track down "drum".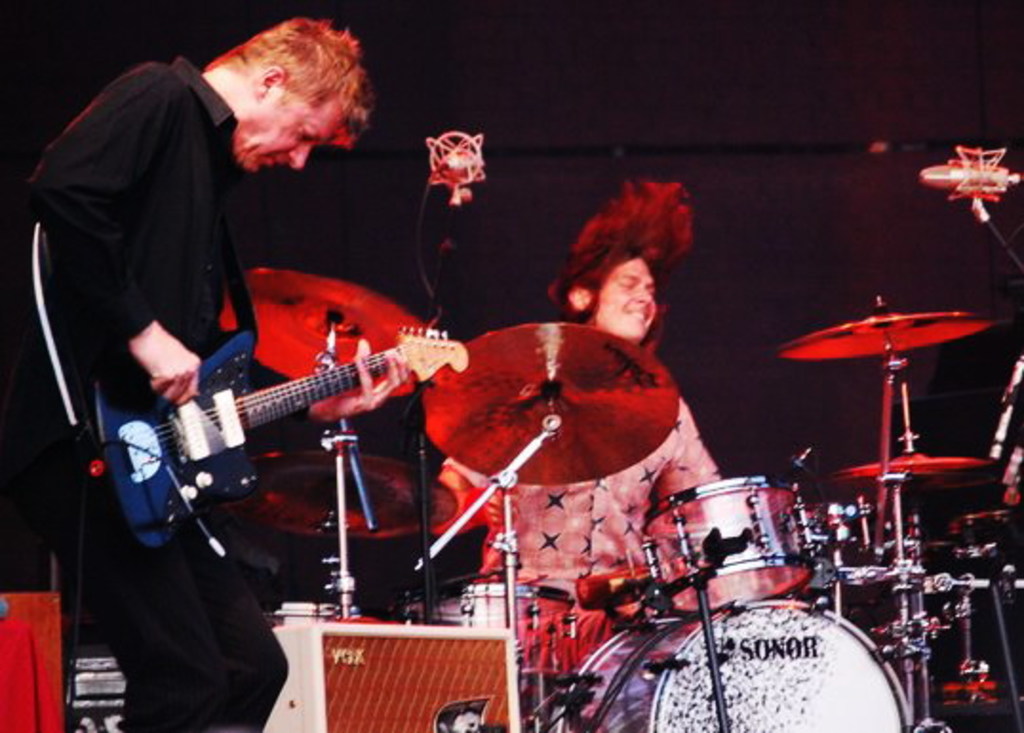
Tracked to {"left": 554, "top": 598, "right": 914, "bottom": 731}.
